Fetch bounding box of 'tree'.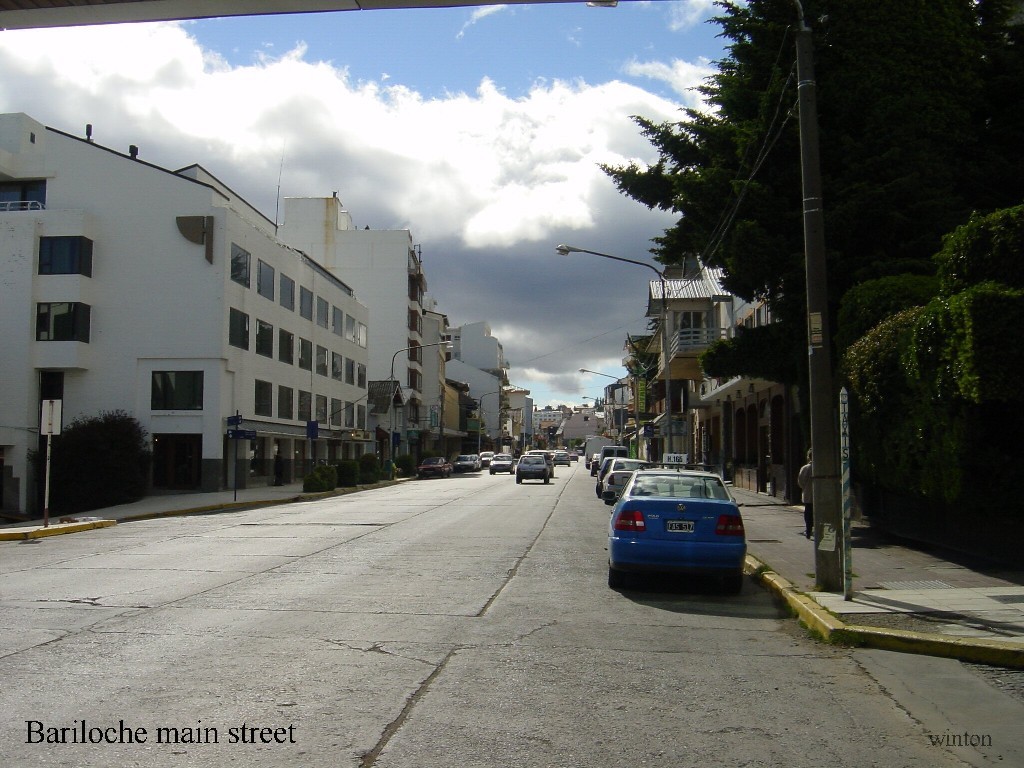
Bbox: (x1=587, y1=0, x2=1023, y2=387).
